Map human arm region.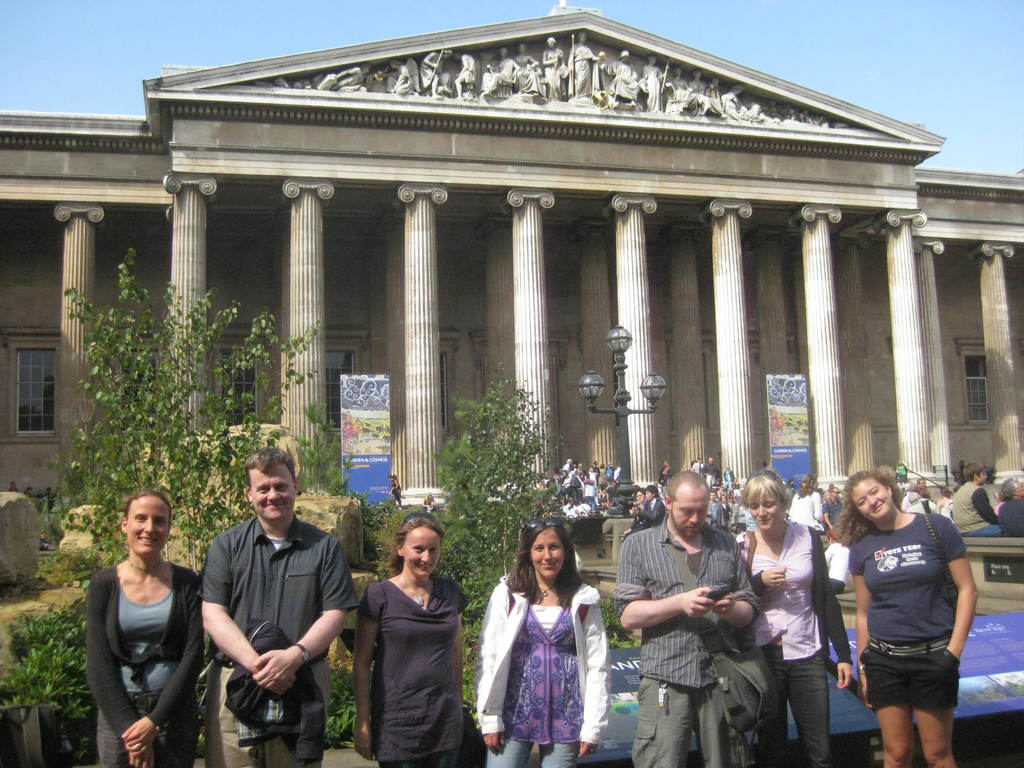
Mapped to l=943, t=511, r=979, b=662.
